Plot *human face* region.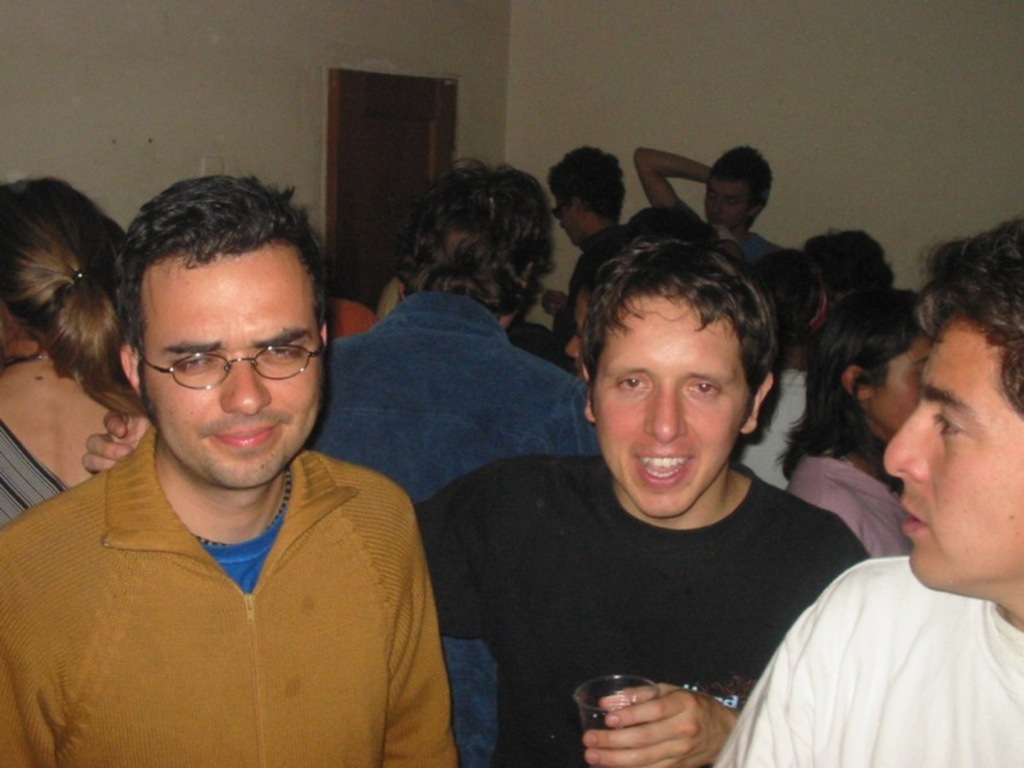
Plotted at rect(142, 250, 324, 494).
